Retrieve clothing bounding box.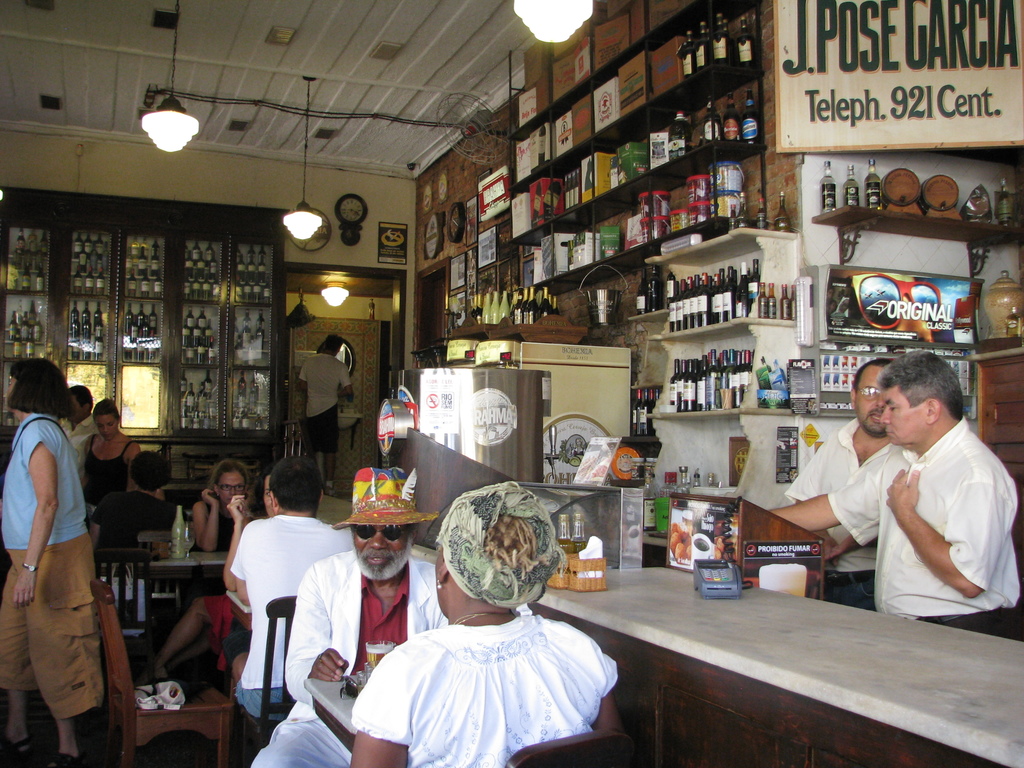
Bounding box: <box>354,614,618,767</box>.
